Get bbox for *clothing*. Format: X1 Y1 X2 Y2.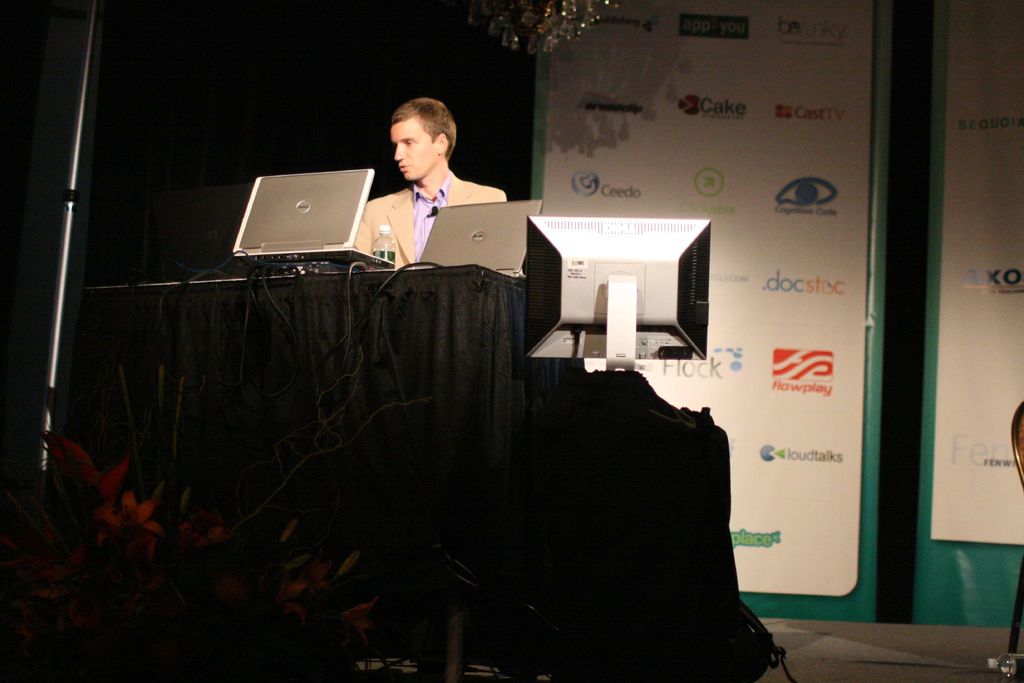
355 167 506 272.
